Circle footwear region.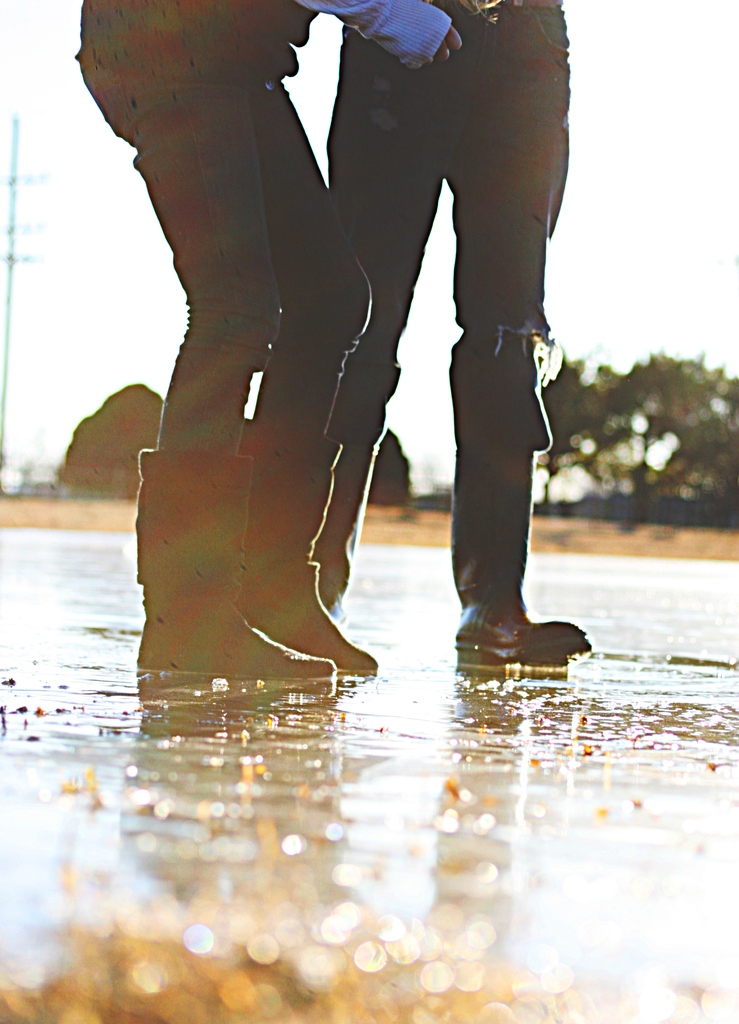
Region: box=[240, 419, 375, 669].
